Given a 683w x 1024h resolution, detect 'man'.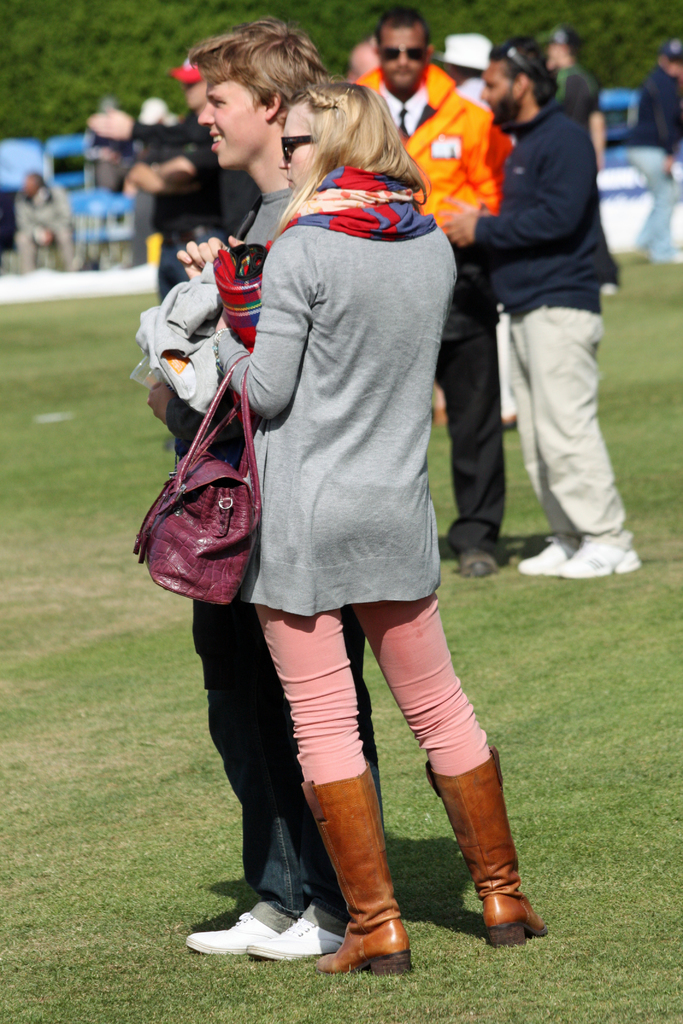
(443, 31, 499, 109).
